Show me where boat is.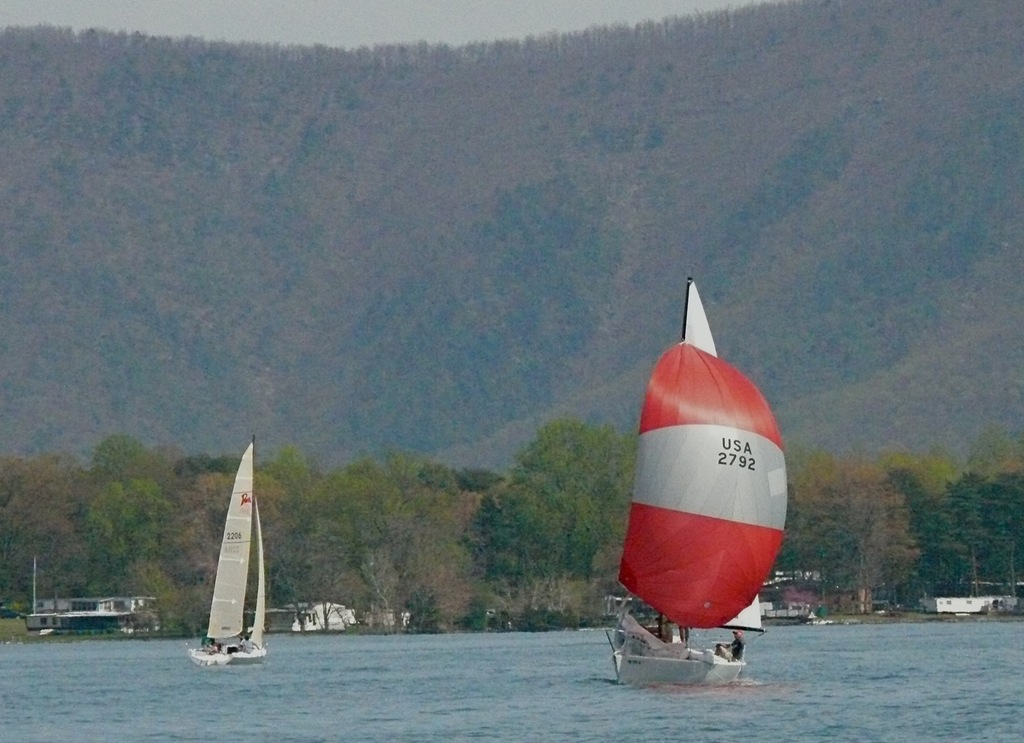
boat is at {"left": 607, "top": 282, "right": 785, "bottom": 686}.
